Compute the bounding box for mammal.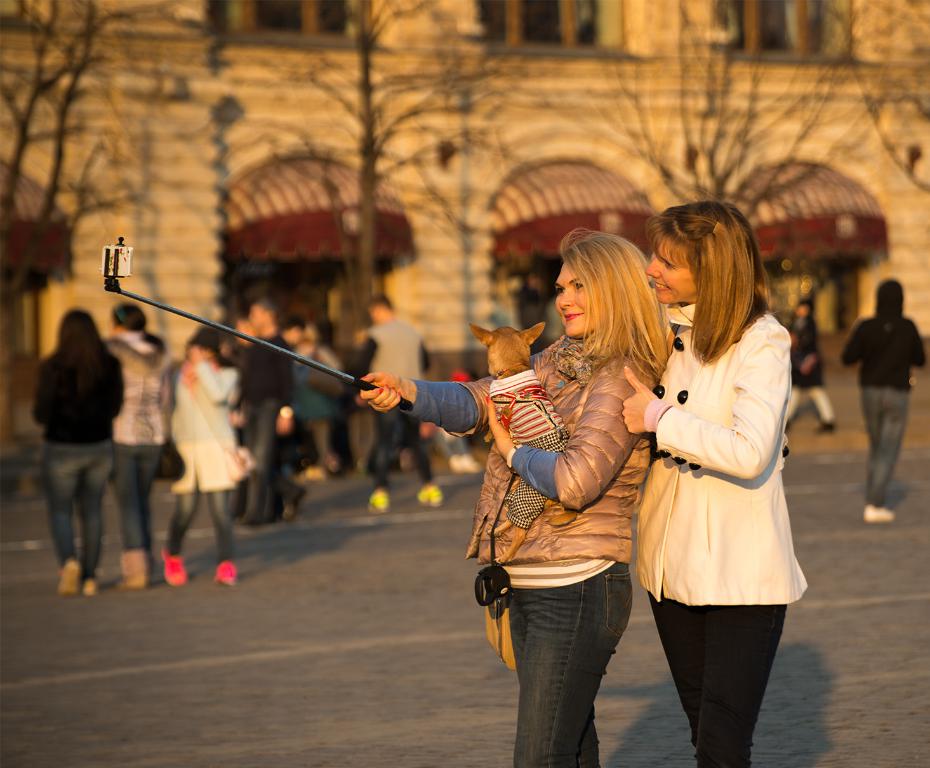
select_region(358, 222, 670, 767).
